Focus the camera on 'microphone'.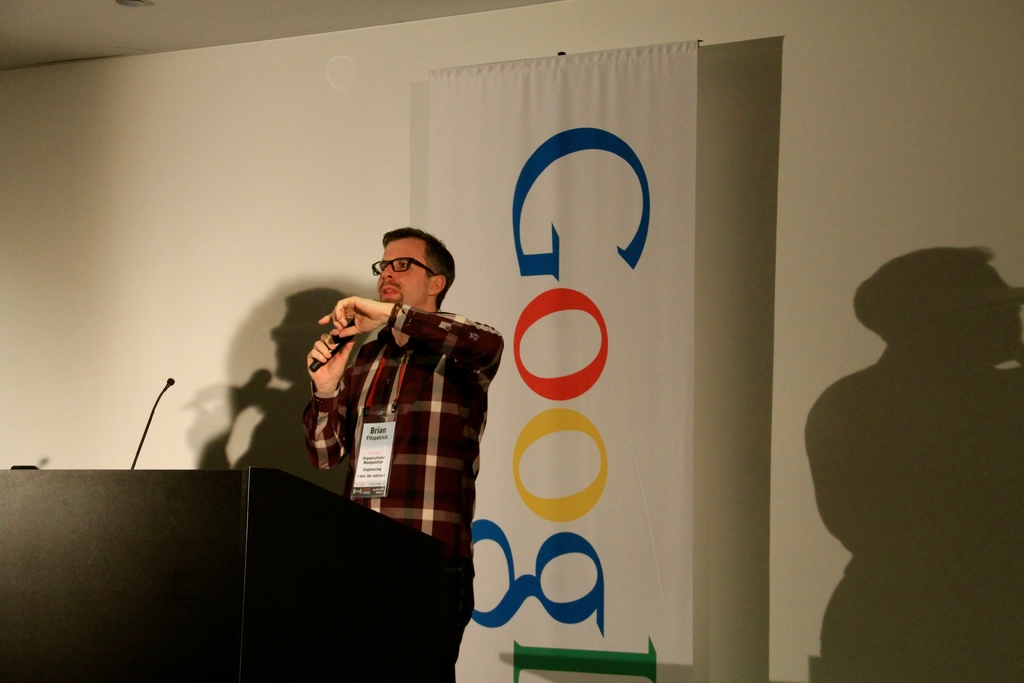
Focus region: [168, 379, 174, 386].
